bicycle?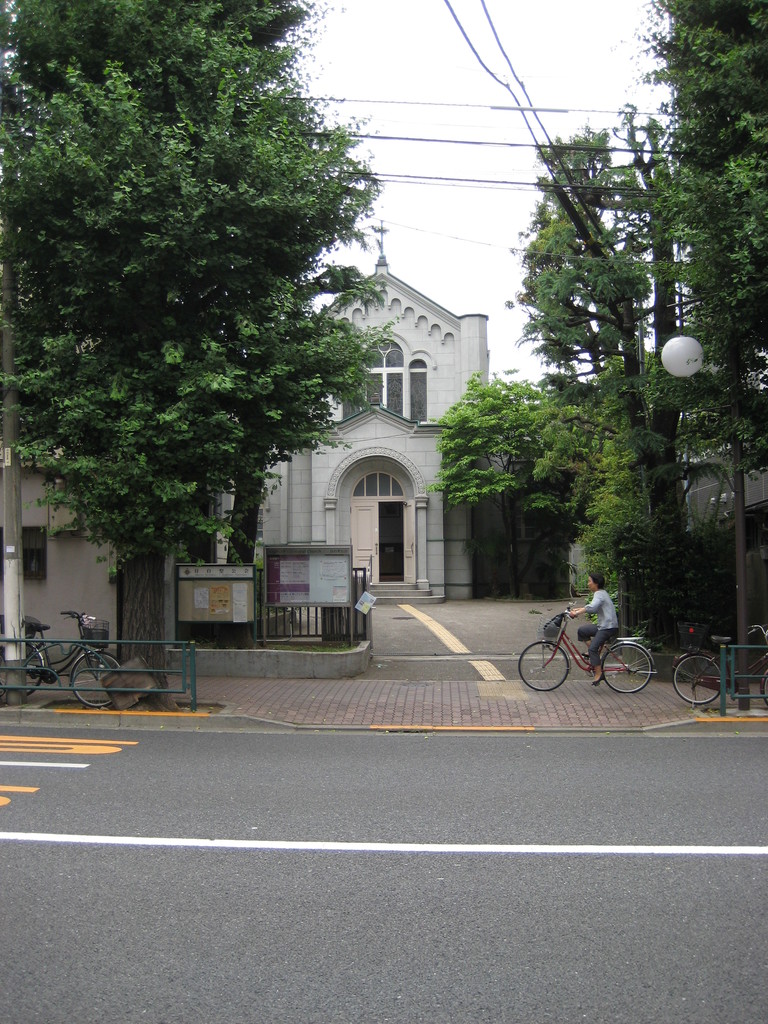
bbox(671, 624, 767, 712)
